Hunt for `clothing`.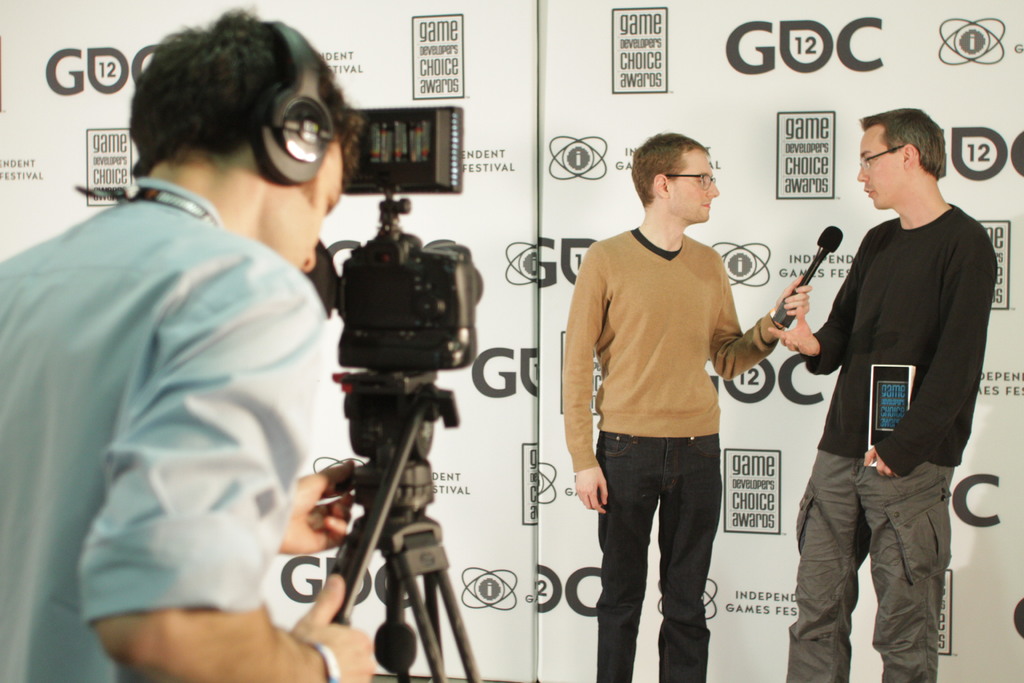
Hunted down at select_region(566, 224, 774, 682).
